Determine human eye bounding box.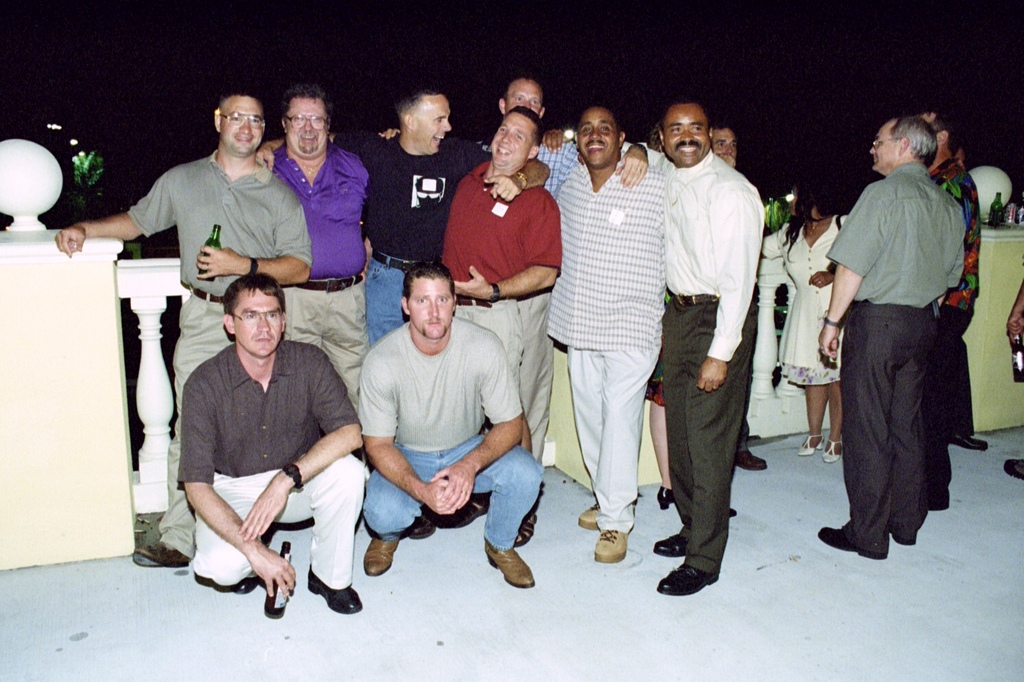
Determined: 435 295 452 306.
